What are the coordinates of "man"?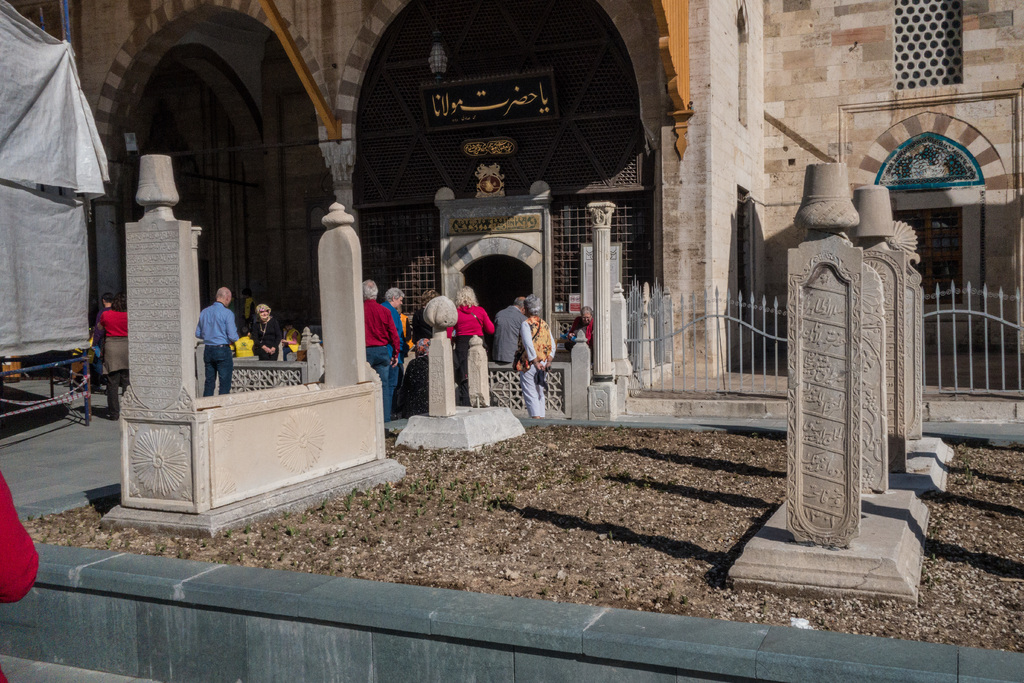
rect(365, 279, 401, 439).
